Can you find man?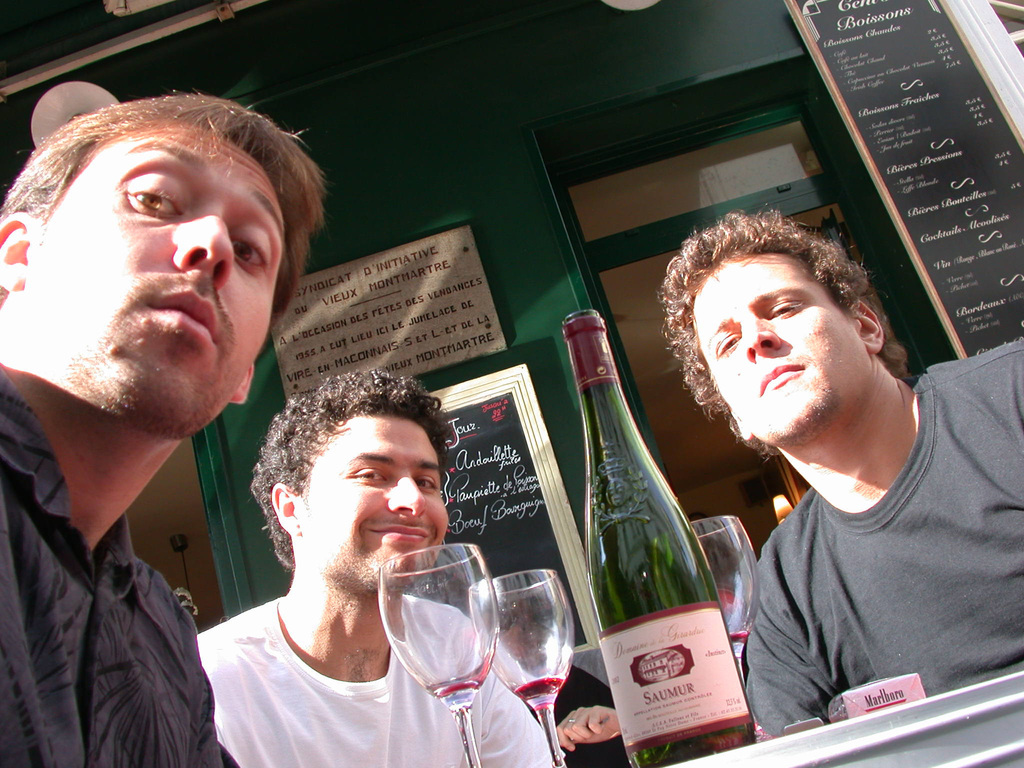
Yes, bounding box: {"x1": 0, "y1": 95, "x2": 328, "y2": 767}.
